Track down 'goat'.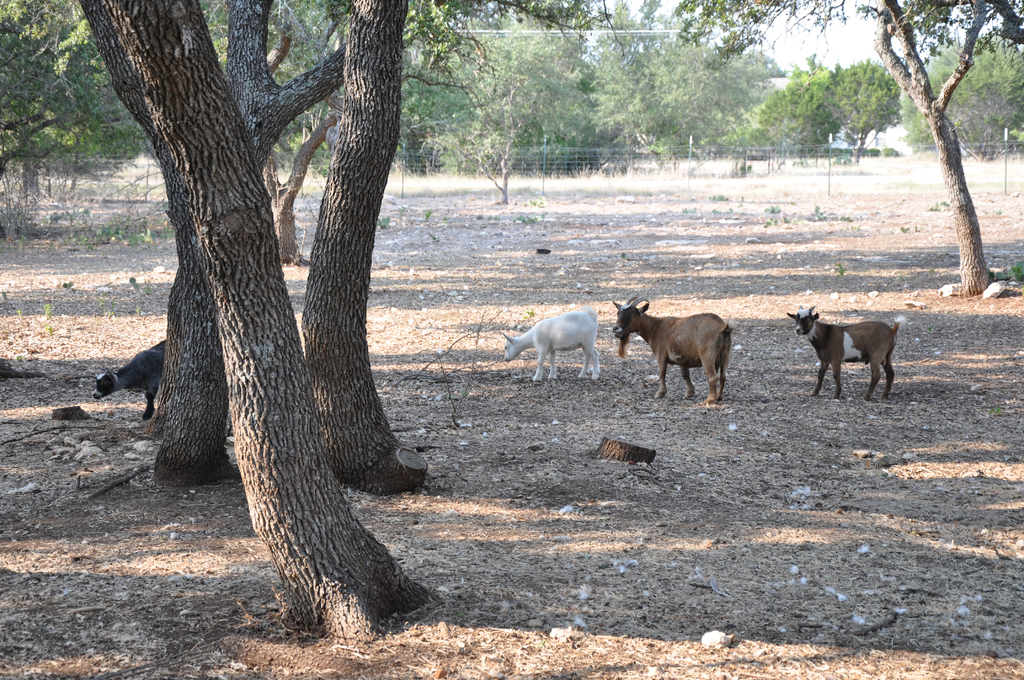
Tracked to (613, 296, 737, 408).
